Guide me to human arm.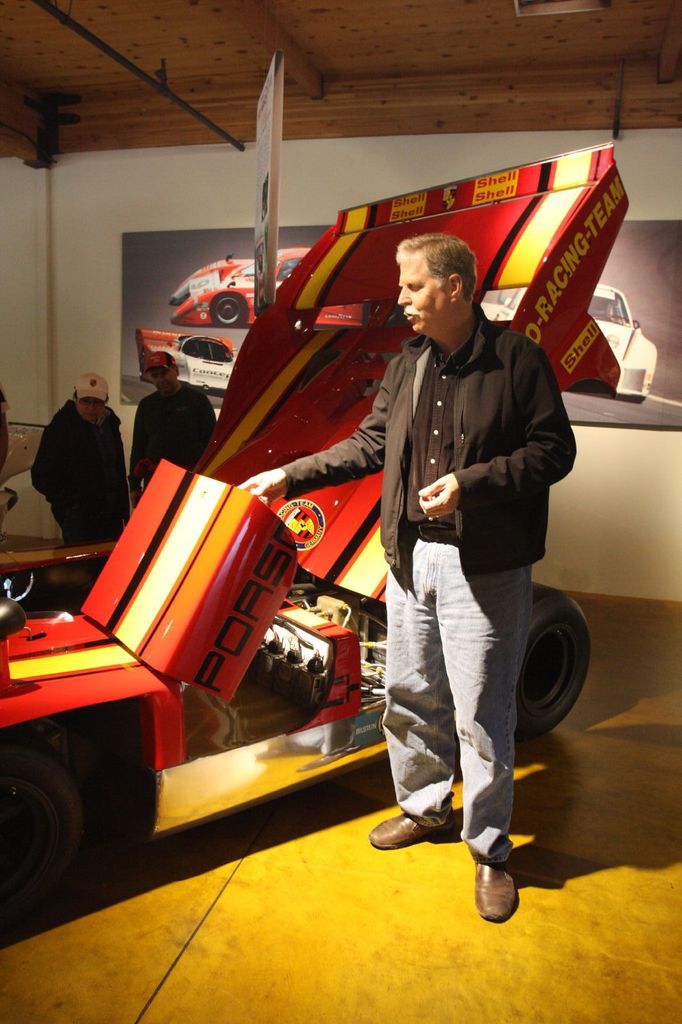
Guidance: x1=0 y1=384 x2=10 y2=483.
